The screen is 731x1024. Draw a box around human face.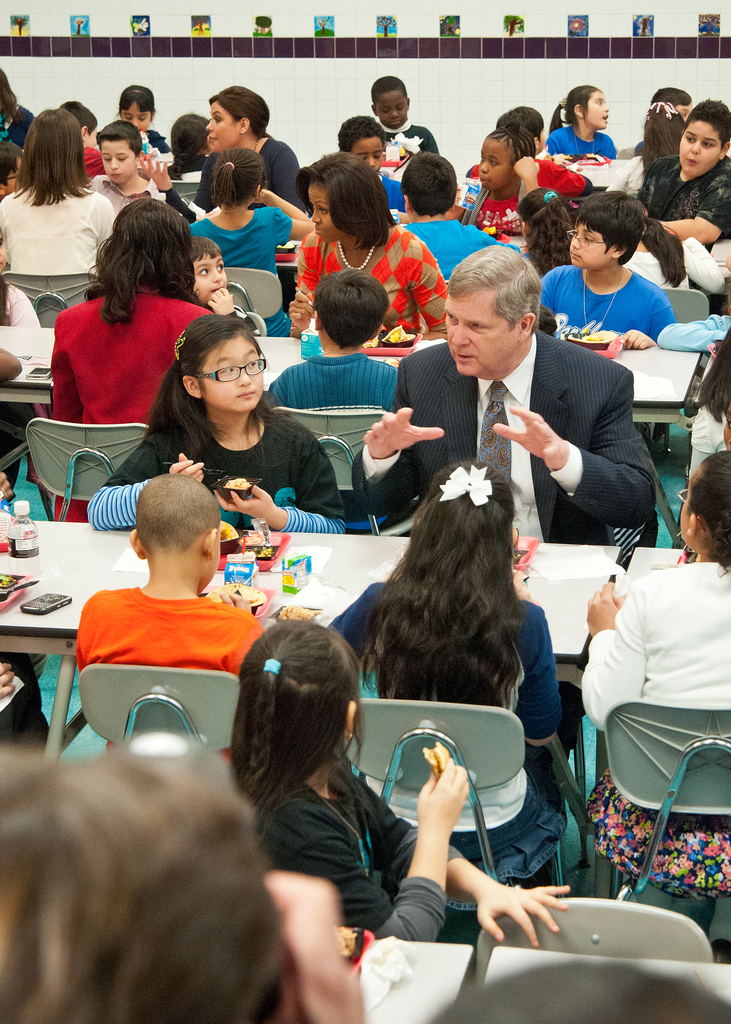
{"left": 189, "top": 253, "right": 229, "bottom": 305}.
